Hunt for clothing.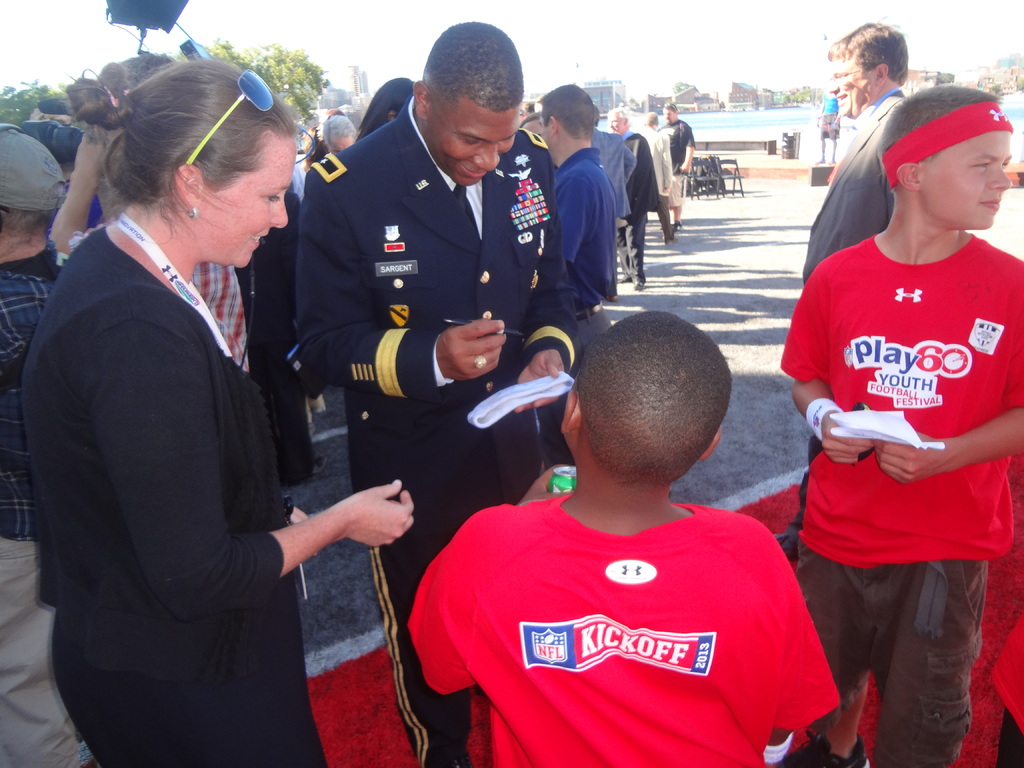
Hunted down at crop(580, 121, 633, 232).
